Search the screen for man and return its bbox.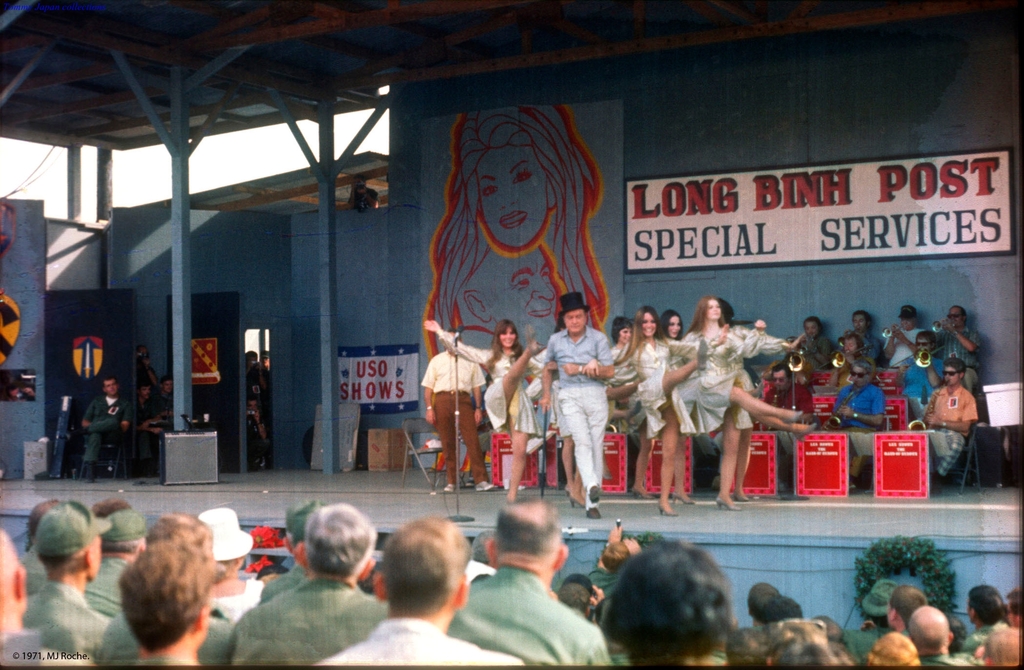
Found: (419, 331, 495, 496).
